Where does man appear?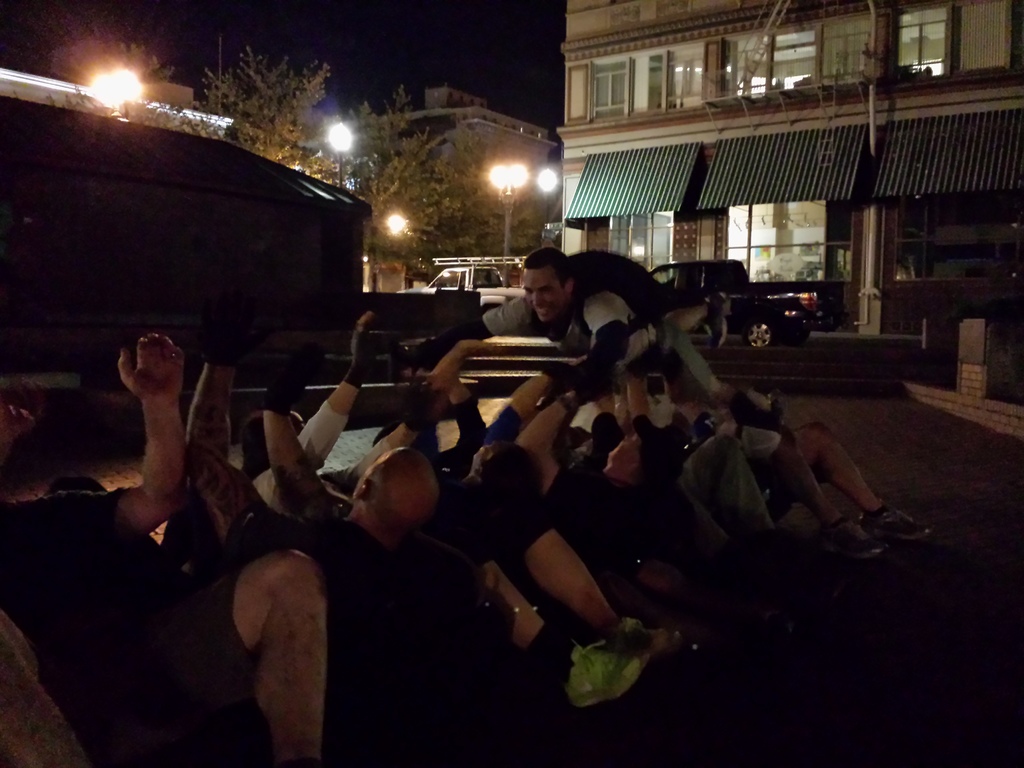
Appears at 404,244,733,362.
